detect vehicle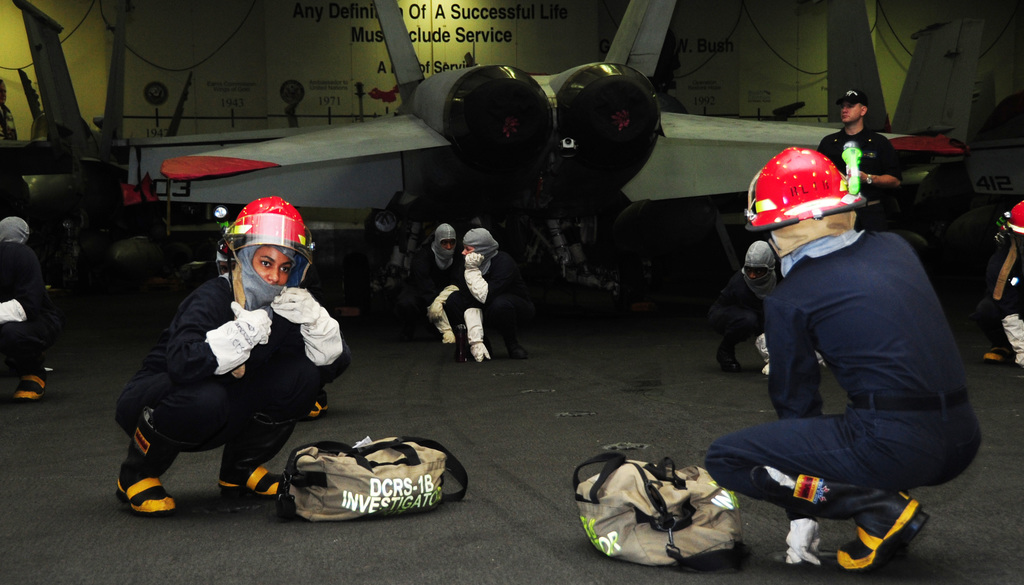
select_region(161, 0, 973, 298)
